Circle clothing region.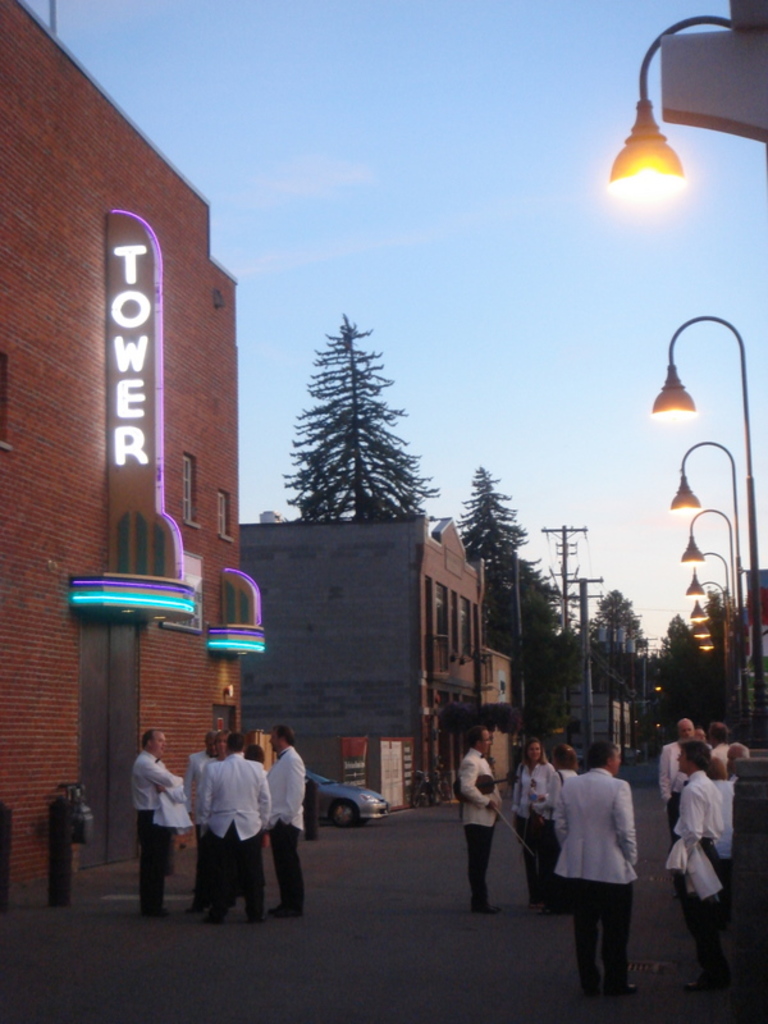
Region: pyautogui.locateOnScreen(187, 737, 214, 892).
